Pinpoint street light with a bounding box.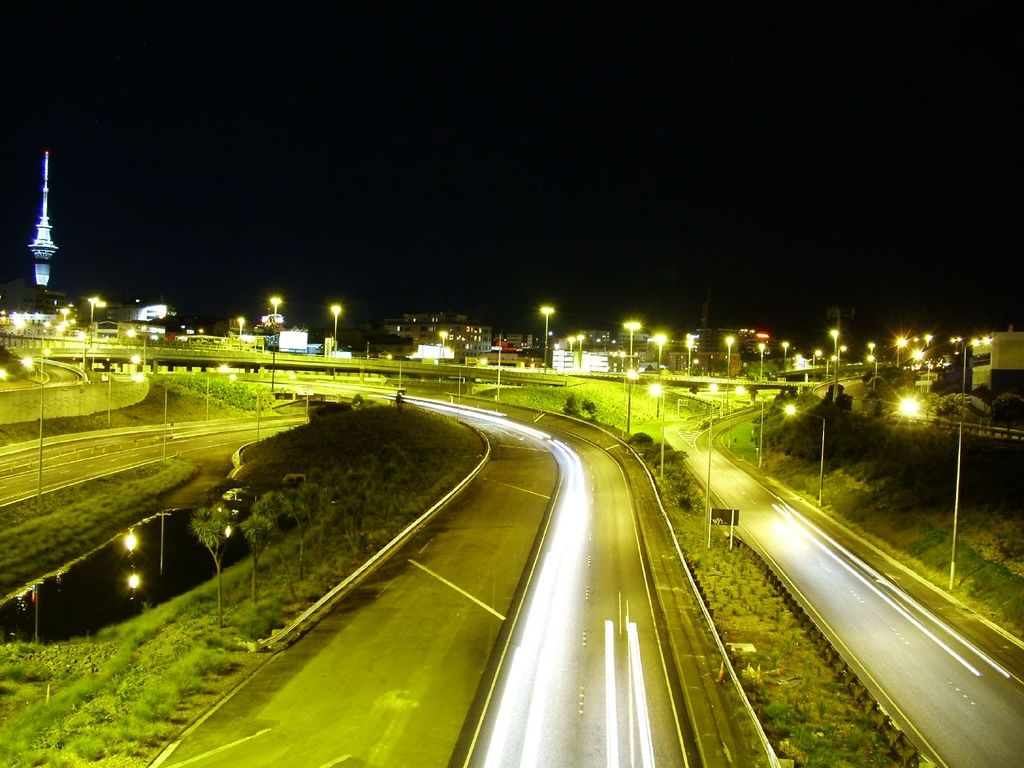
<bbox>888, 334, 910, 370</bbox>.
